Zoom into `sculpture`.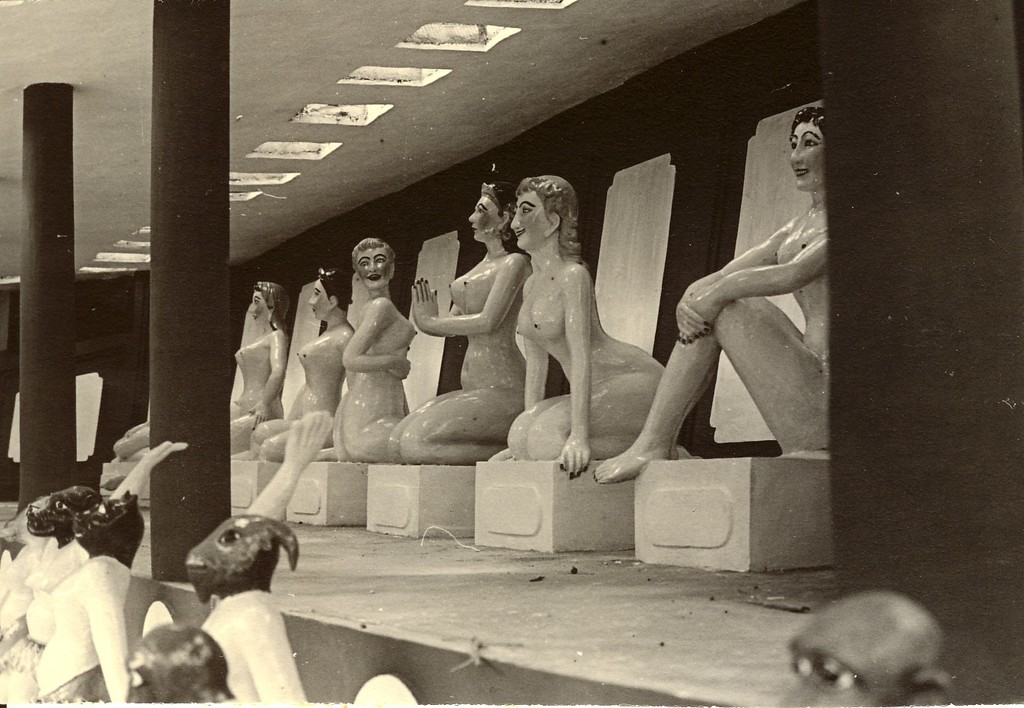
Zoom target: x1=243 y1=262 x2=342 y2=454.
